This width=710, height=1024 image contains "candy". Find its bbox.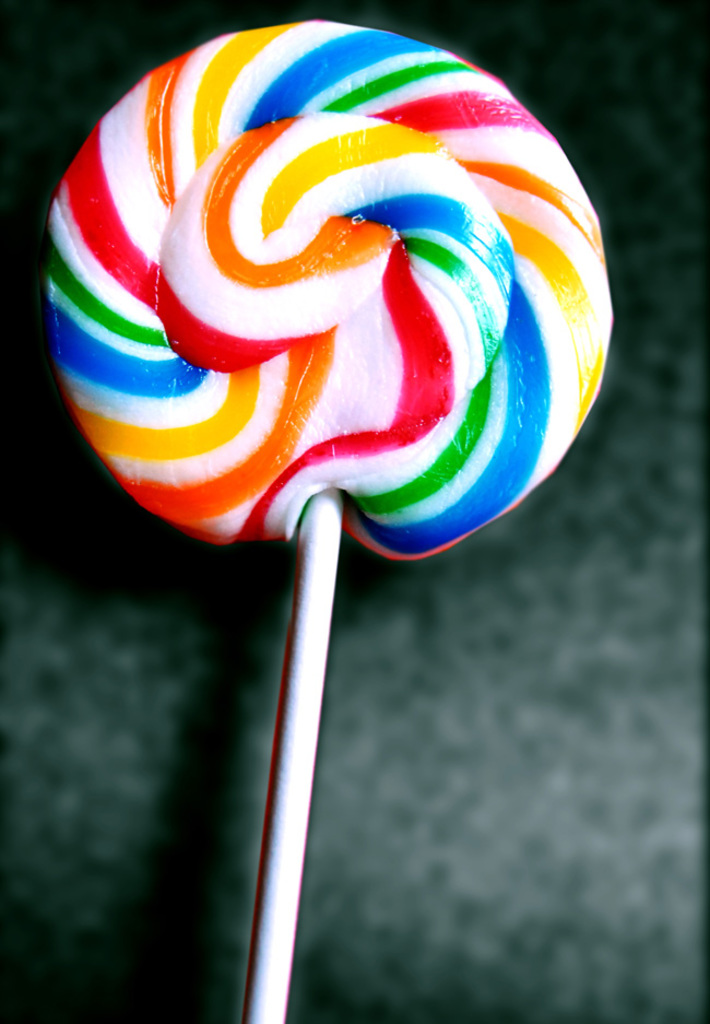
44/14/622/567.
